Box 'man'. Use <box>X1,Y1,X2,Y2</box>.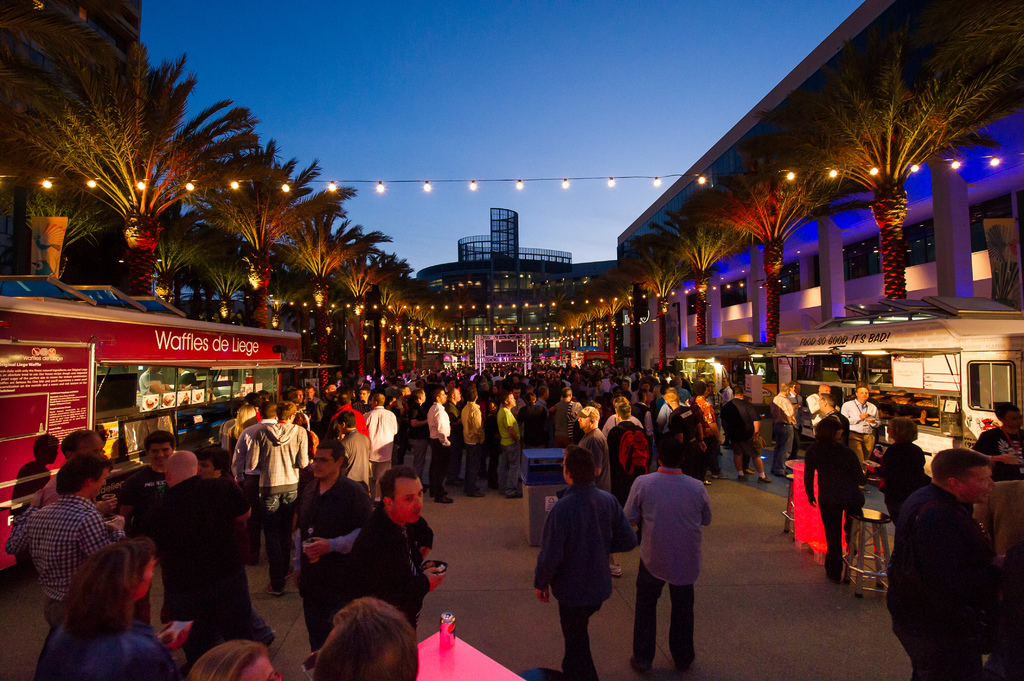
<box>894,437,1011,675</box>.
